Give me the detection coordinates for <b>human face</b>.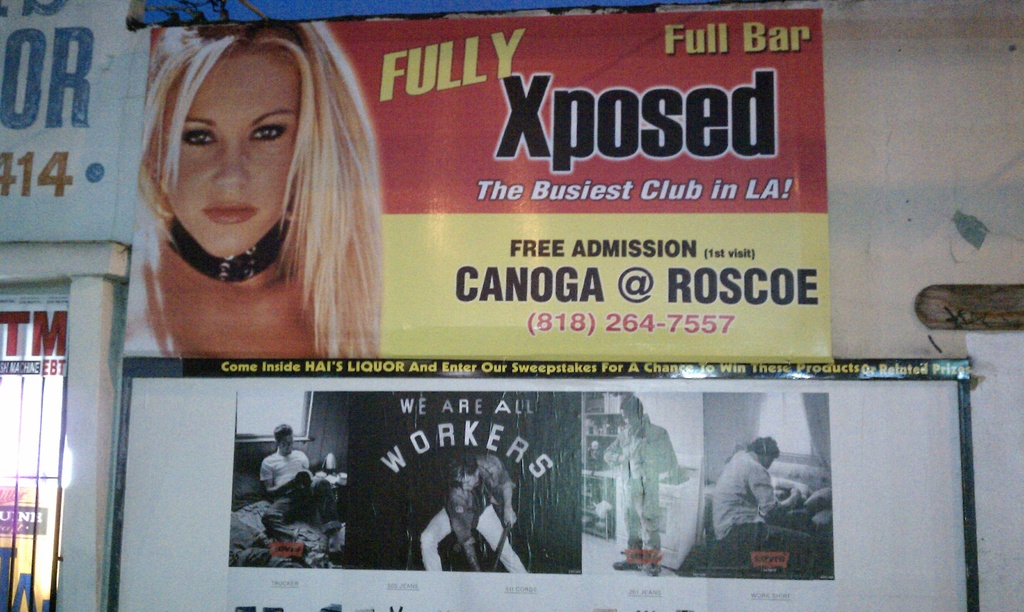
x1=166 y1=49 x2=301 y2=256.
